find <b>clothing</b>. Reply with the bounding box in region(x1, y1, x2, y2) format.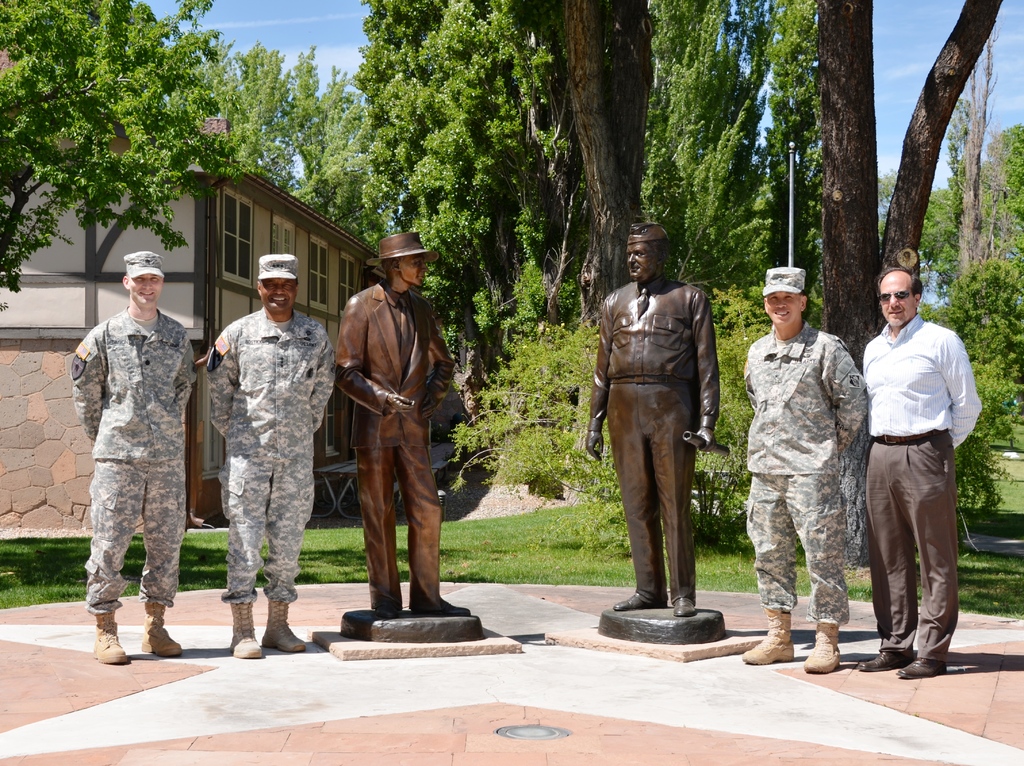
region(204, 307, 336, 604).
